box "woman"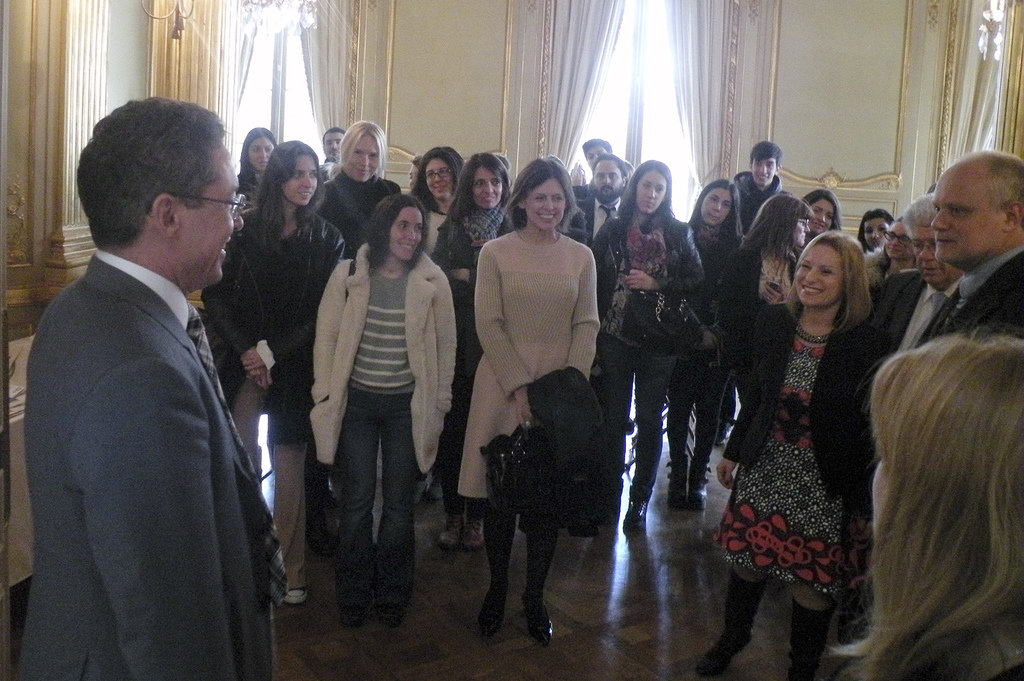
<box>718,195,810,457</box>
